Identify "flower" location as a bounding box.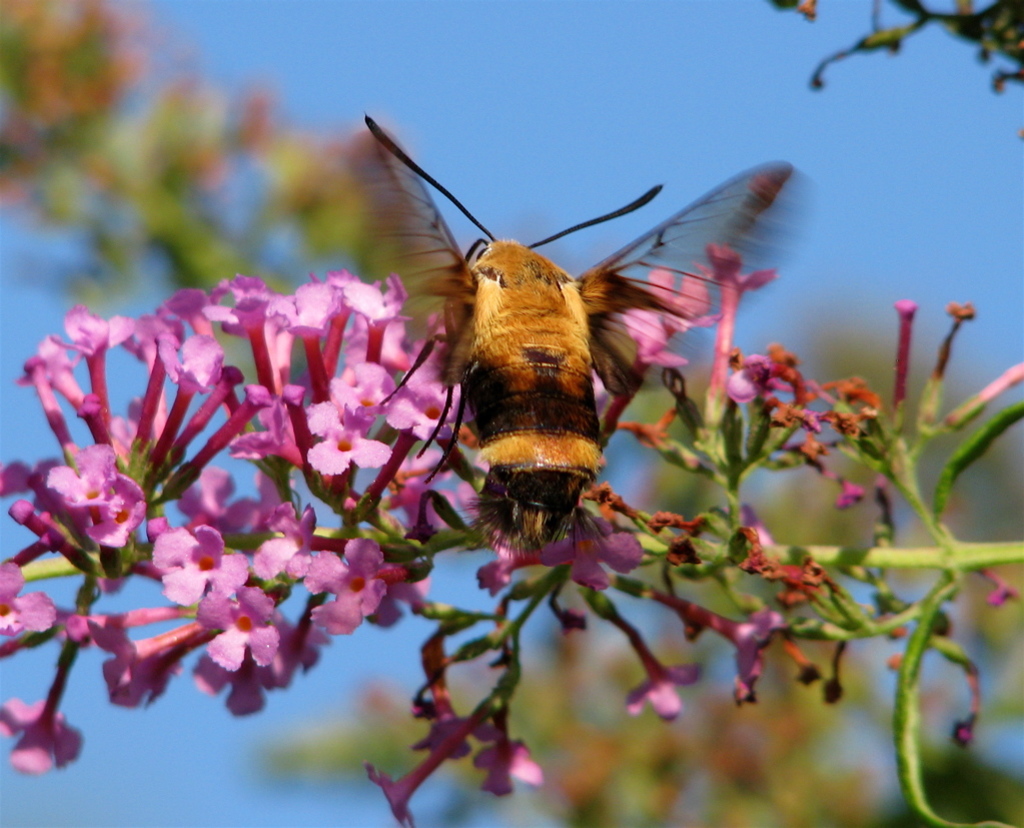
pyautogui.locateOnScreen(476, 509, 548, 593).
